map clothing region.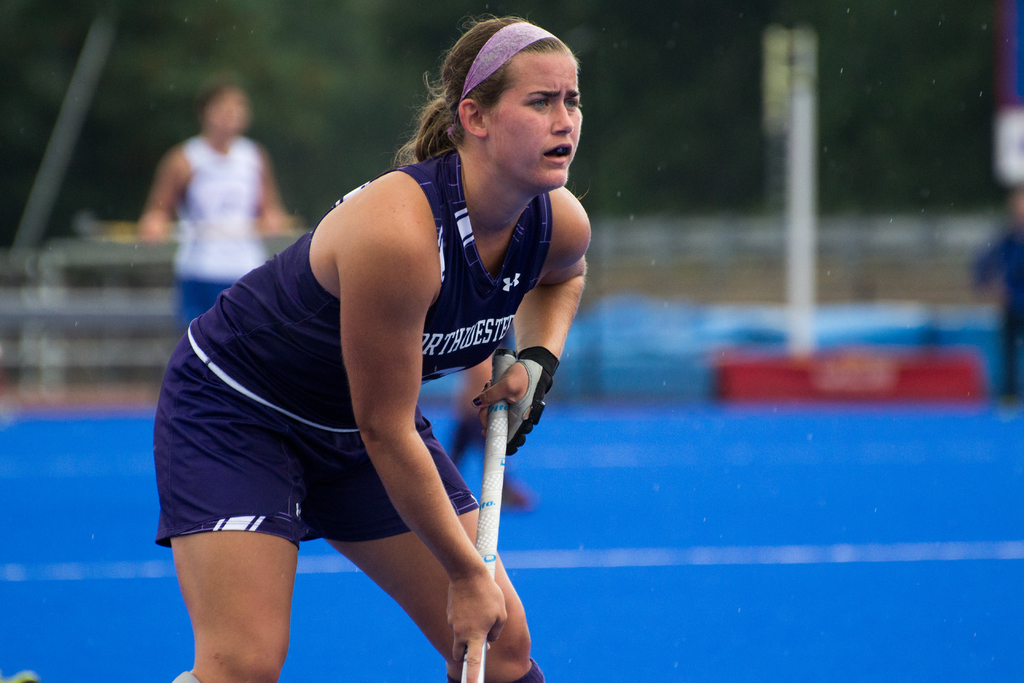
Mapped to 158,143,271,342.
